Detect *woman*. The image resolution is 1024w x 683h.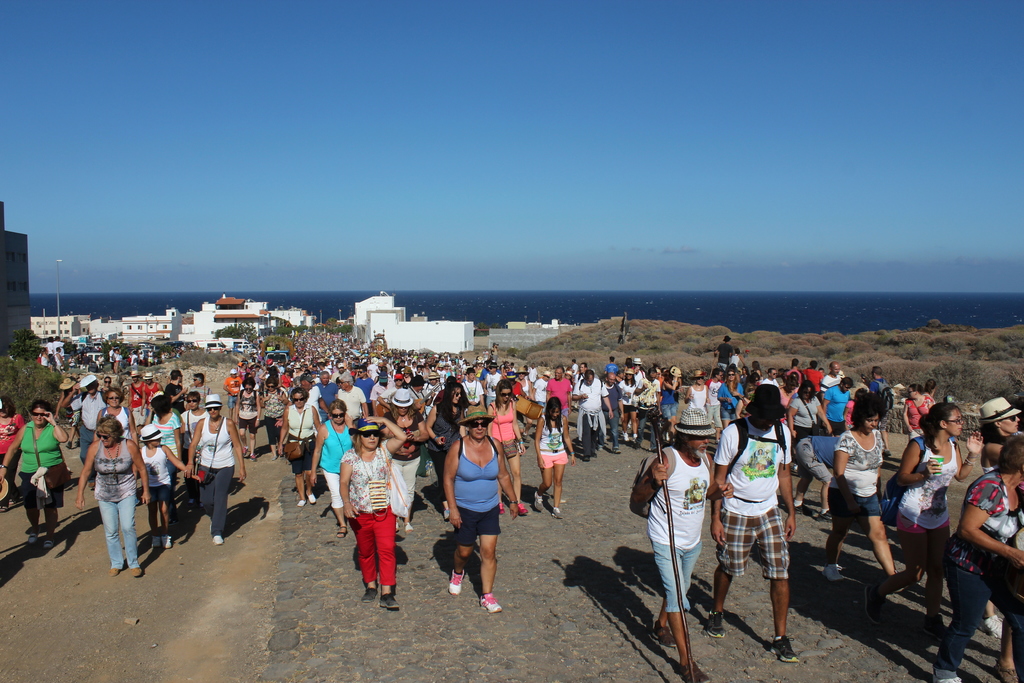
[x1=481, y1=373, x2=531, y2=514].
